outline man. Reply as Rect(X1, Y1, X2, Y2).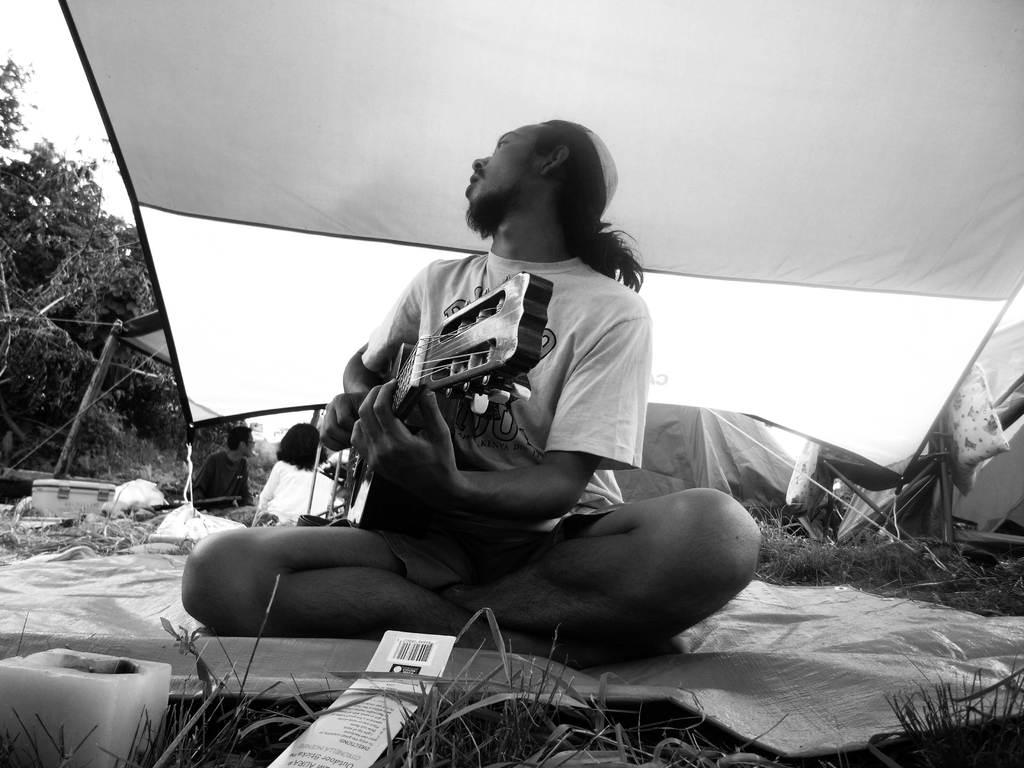
Rect(184, 426, 260, 524).
